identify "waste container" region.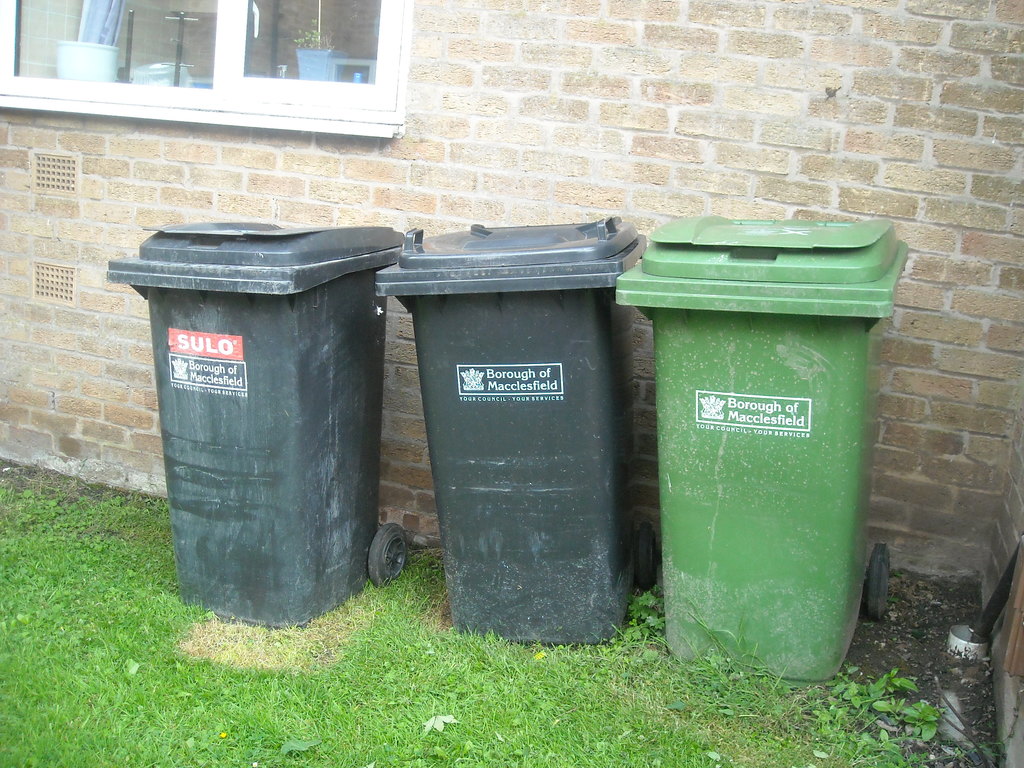
Region: crop(369, 217, 628, 648).
